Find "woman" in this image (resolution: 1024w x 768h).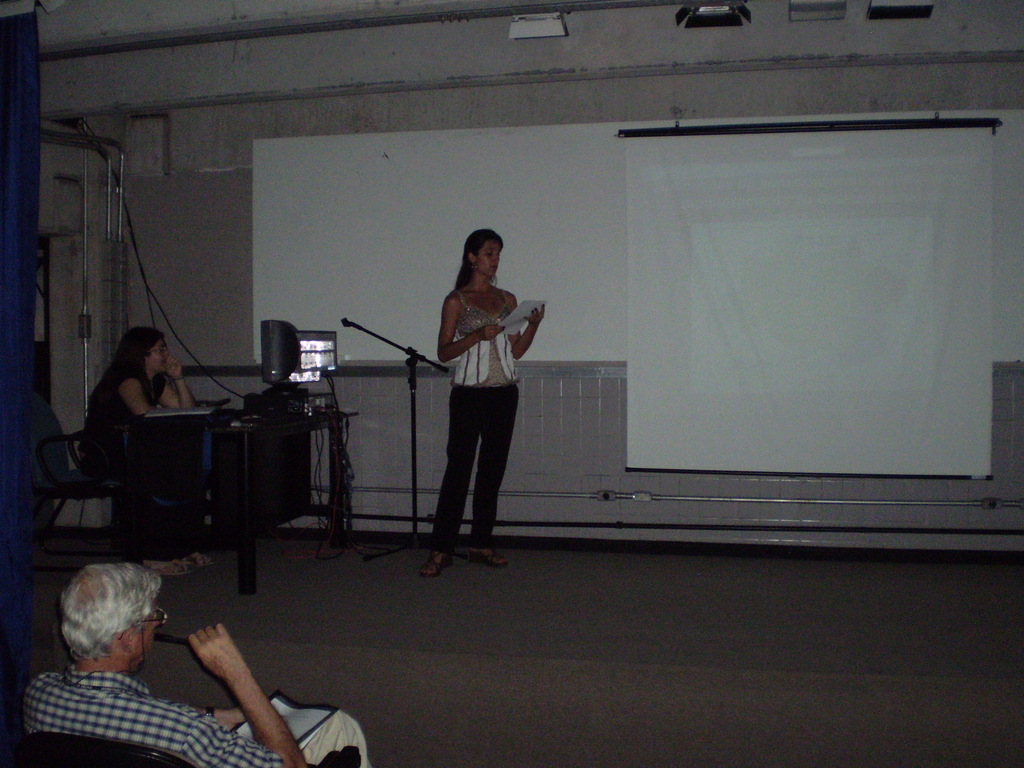
(x1=16, y1=559, x2=308, y2=767).
